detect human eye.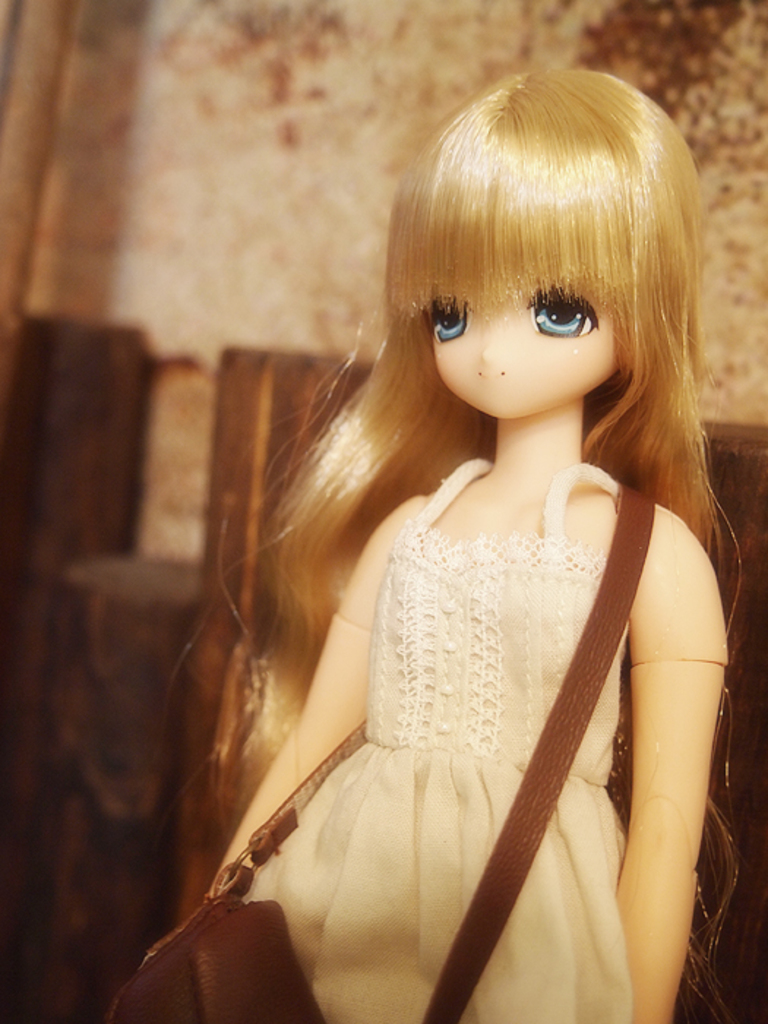
Detected at [535, 284, 606, 339].
